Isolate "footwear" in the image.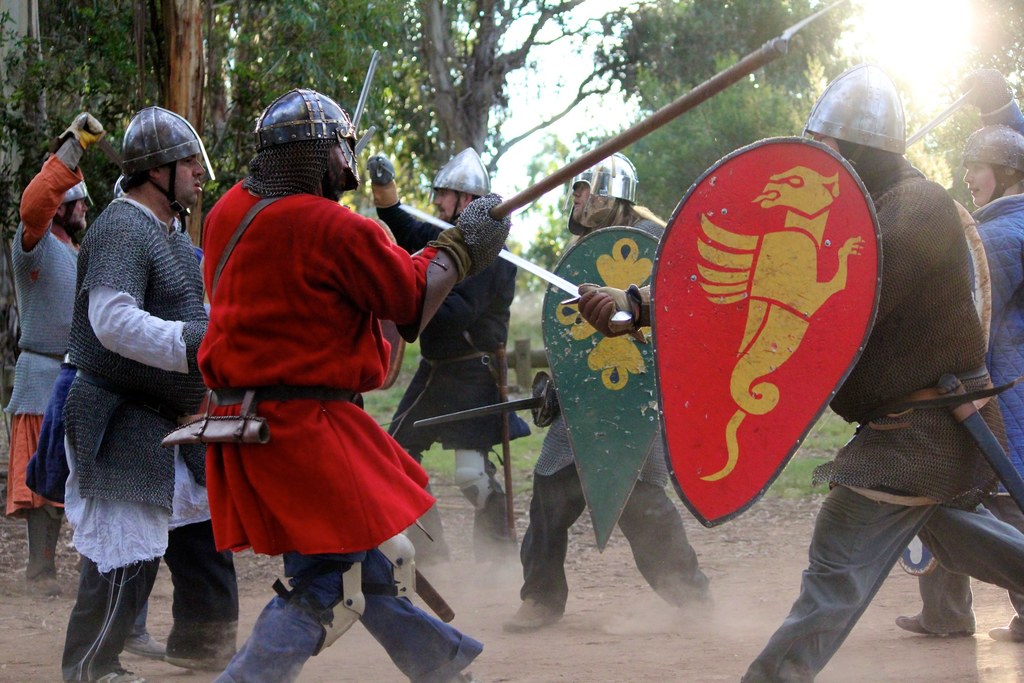
Isolated region: bbox(503, 595, 564, 633).
